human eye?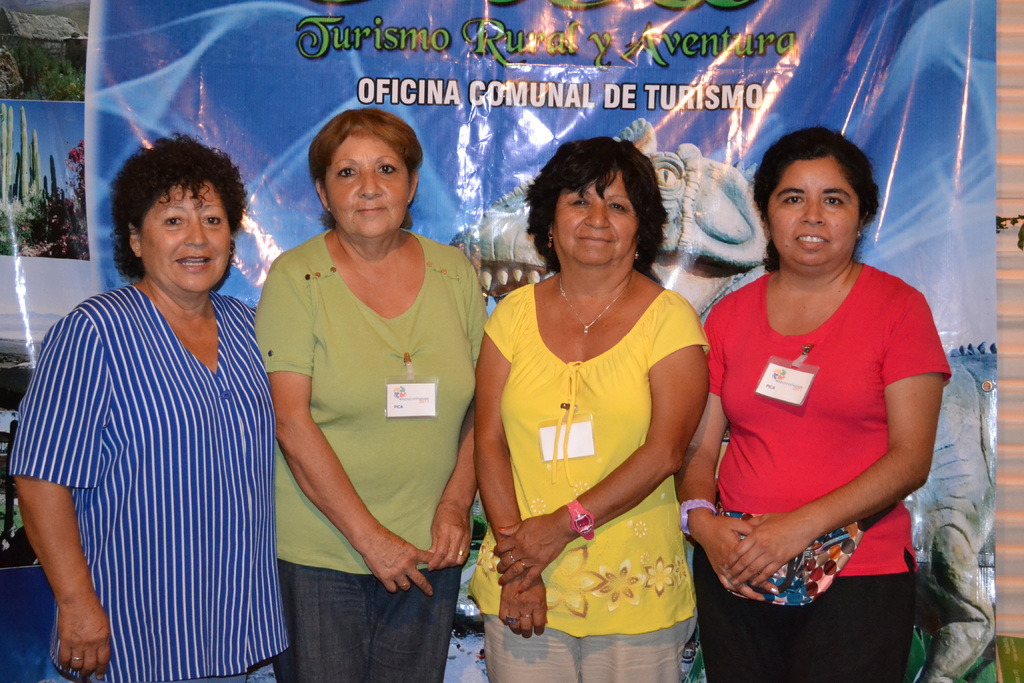
bbox(820, 193, 841, 207)
